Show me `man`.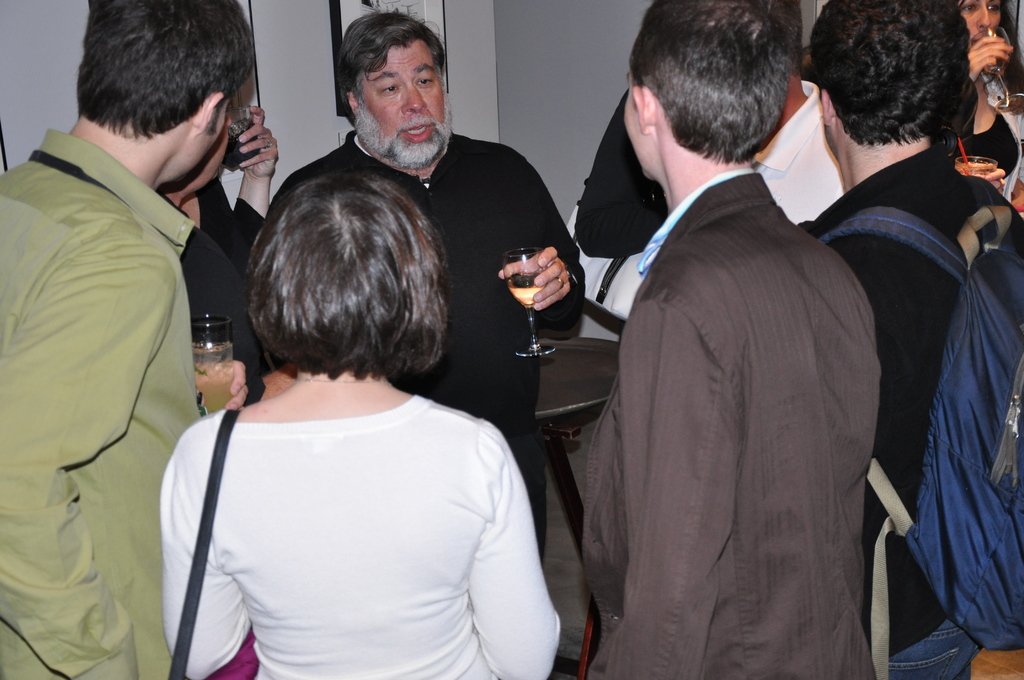
`man` is here: box=[569, 0, 916, 674].
